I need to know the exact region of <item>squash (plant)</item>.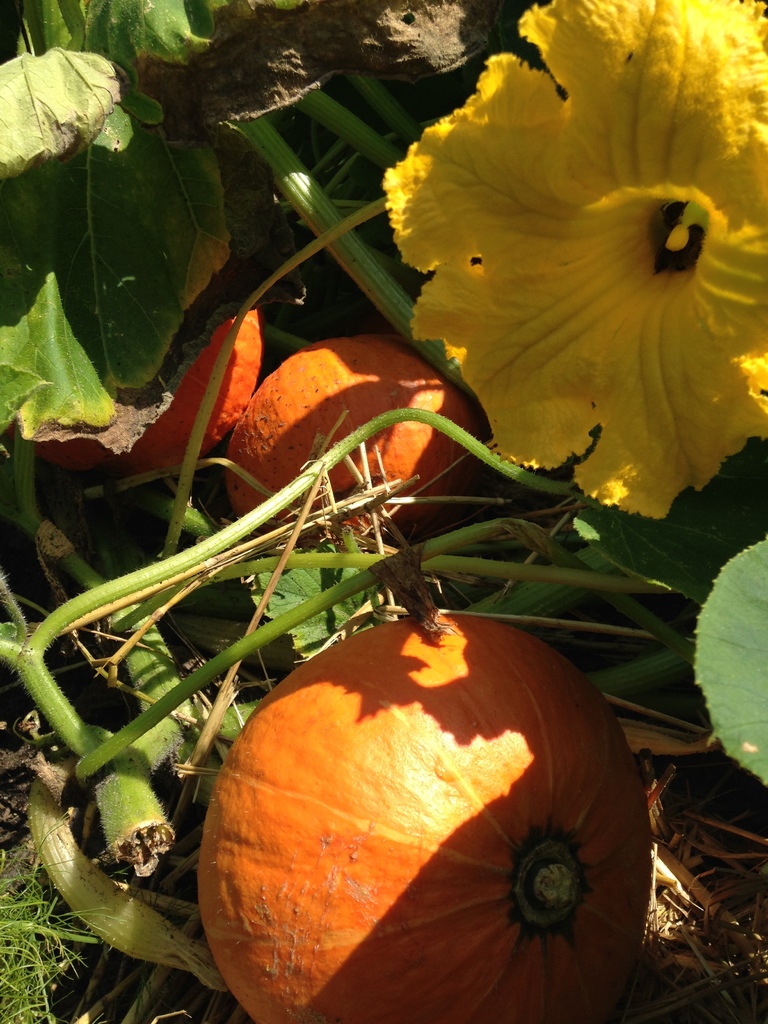
Region: [left=225, top=335, right=483, bottom=548].
